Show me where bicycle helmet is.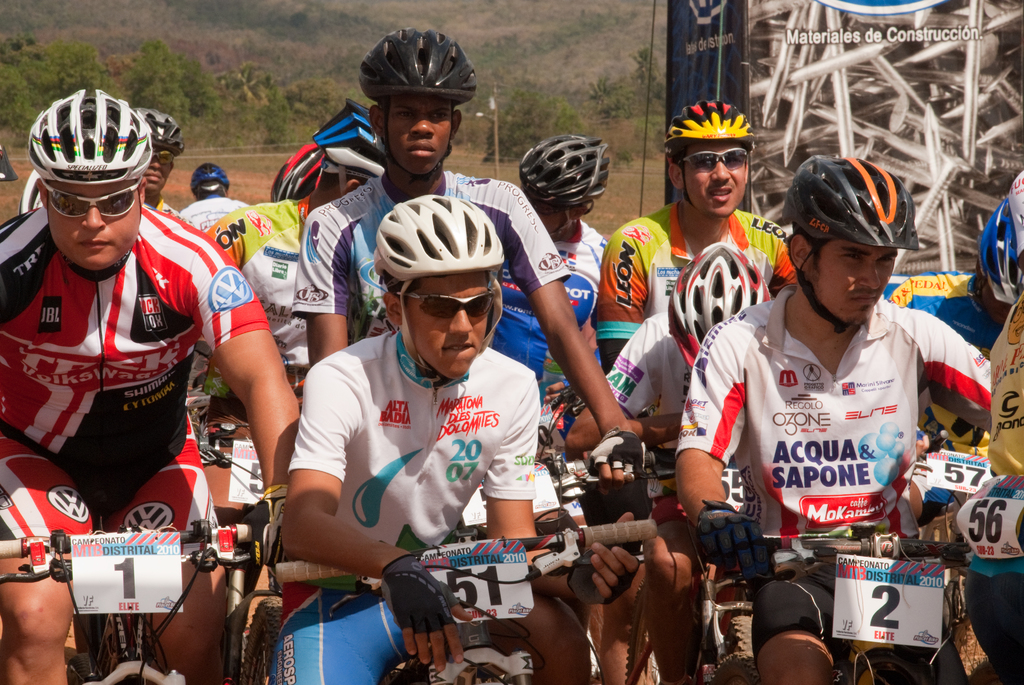
bicycle helmet is at (519,133,605,213).
